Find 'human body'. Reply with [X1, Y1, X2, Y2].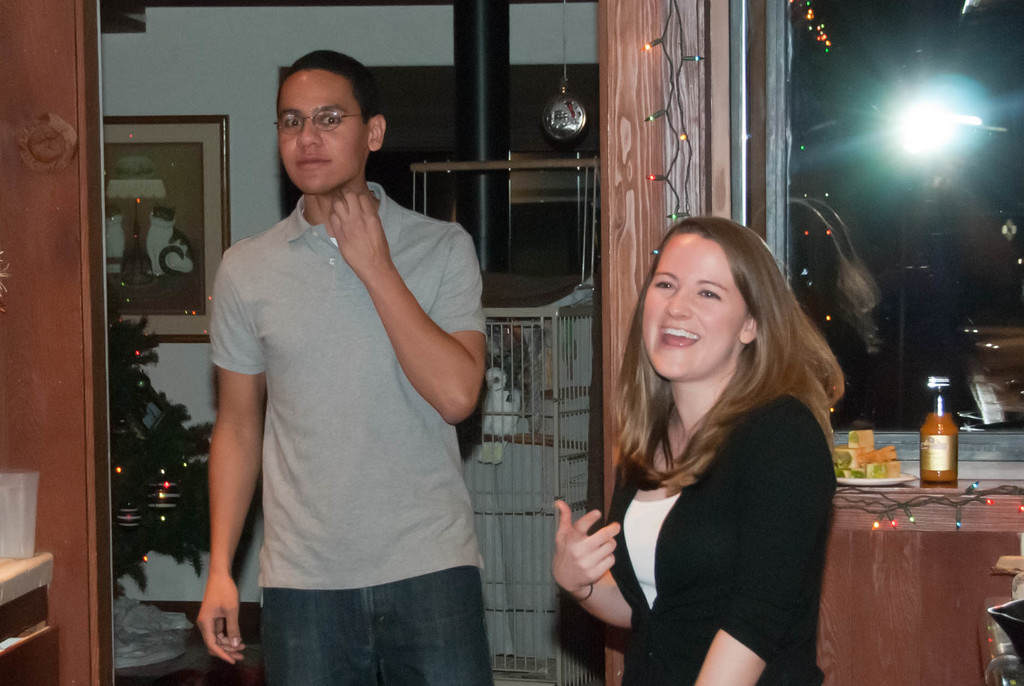
[182, 19, 505, 685].
